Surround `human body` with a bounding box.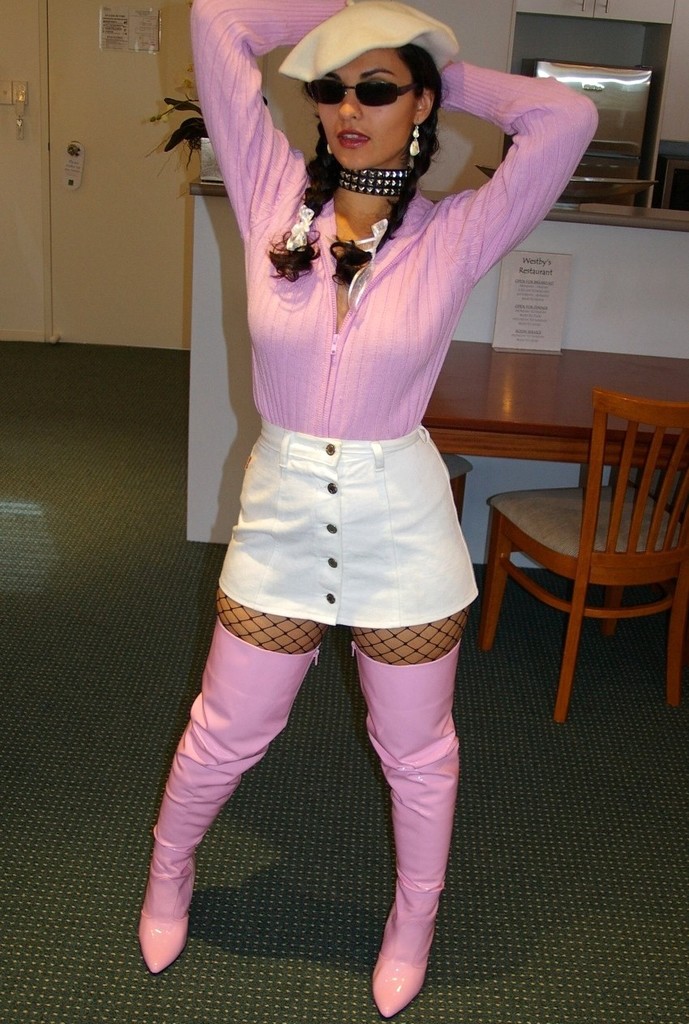
{"left": 136, "top": 7, "right": 604, "bottom": 1010}.
